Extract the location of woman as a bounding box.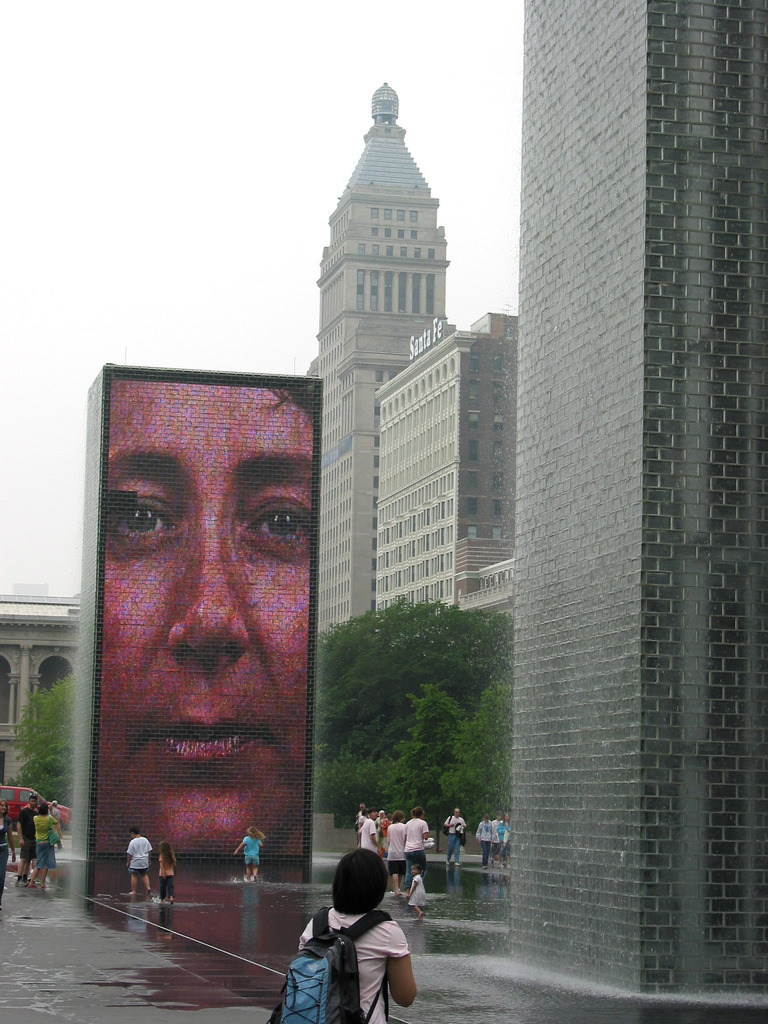
(x1=497, y1=812, x2=509, y2=871).
